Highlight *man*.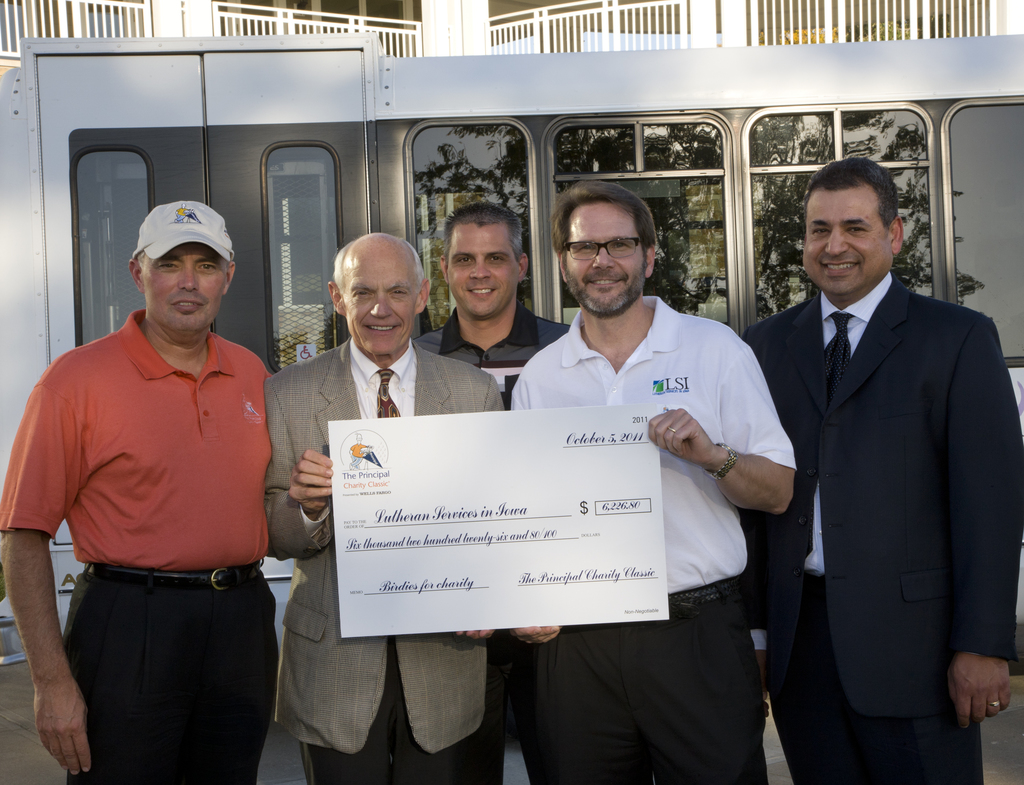
Highlighted region: x1=264, y1=232, x2=507, y2=784.
